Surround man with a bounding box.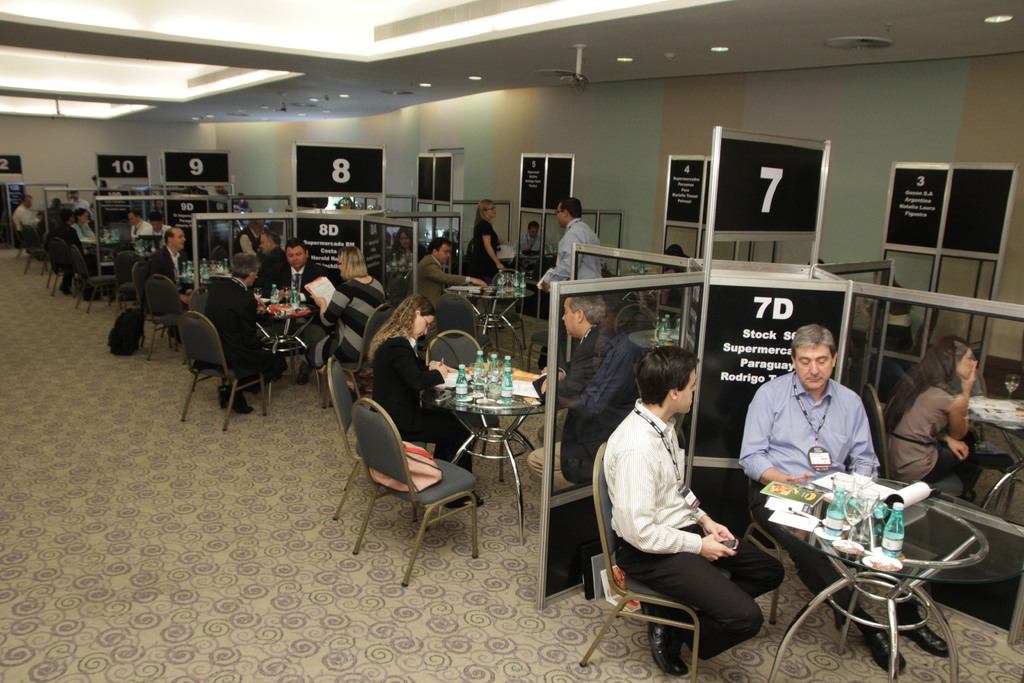
273,238,341,387.
